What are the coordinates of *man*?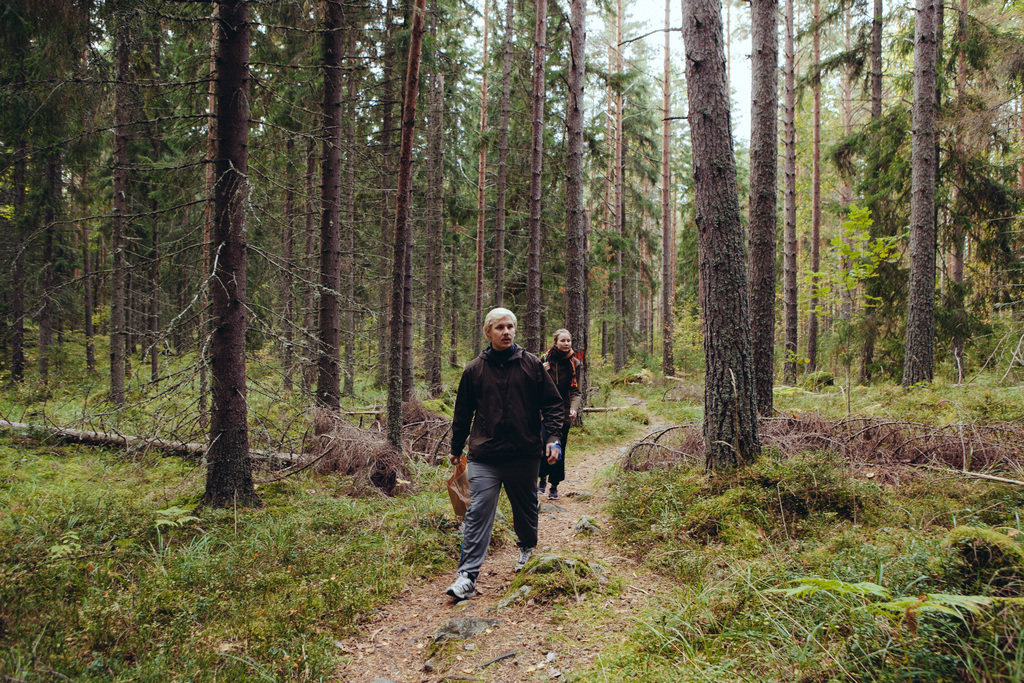
box(441, 306, 566, 599).
